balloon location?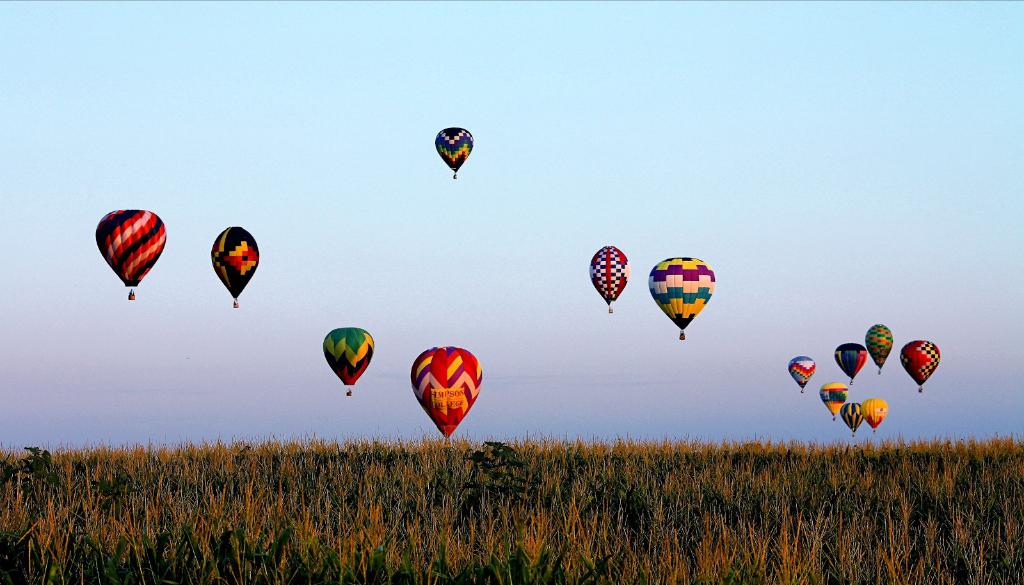
(left=787, top=357, right=813, bottom=390)
